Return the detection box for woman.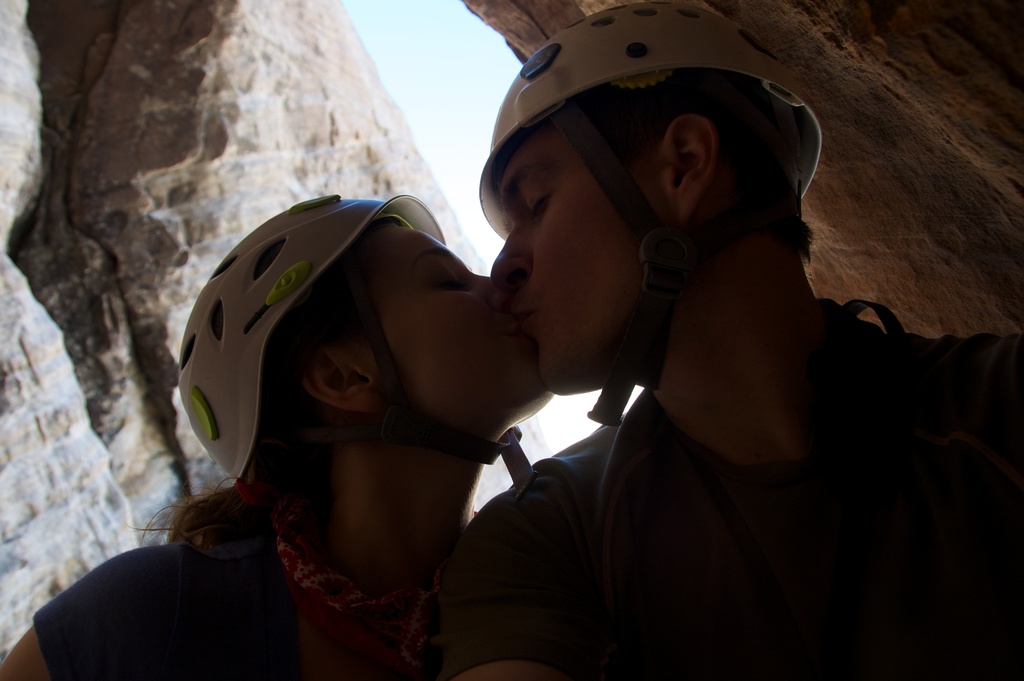
rect(0, 188, 555, 680).
